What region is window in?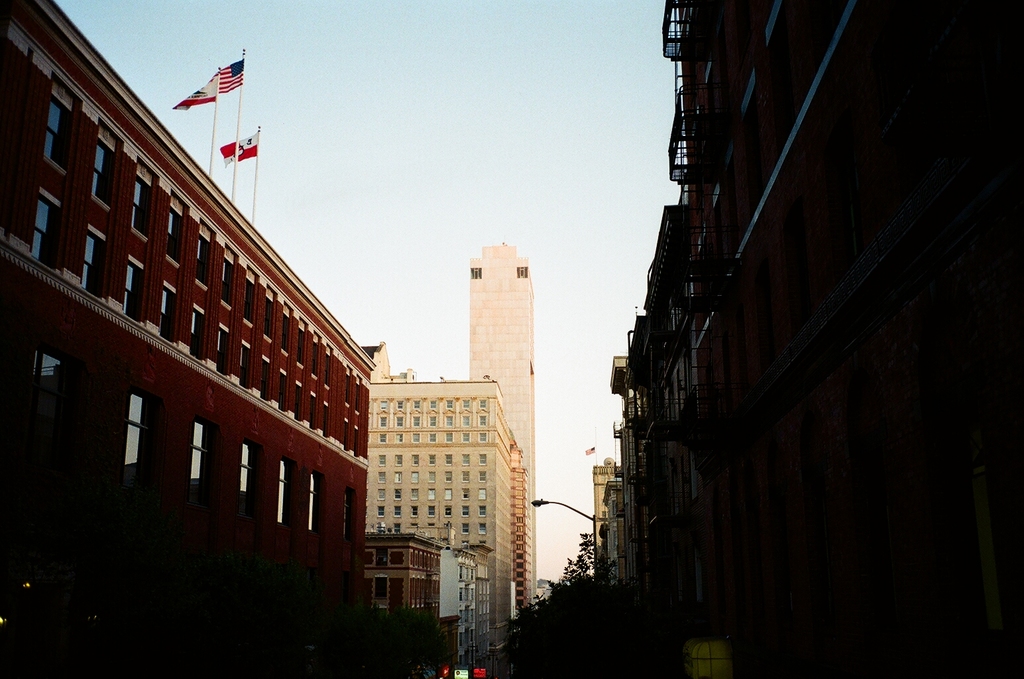
x1=444, y1=472, x2=452, y2=485.
